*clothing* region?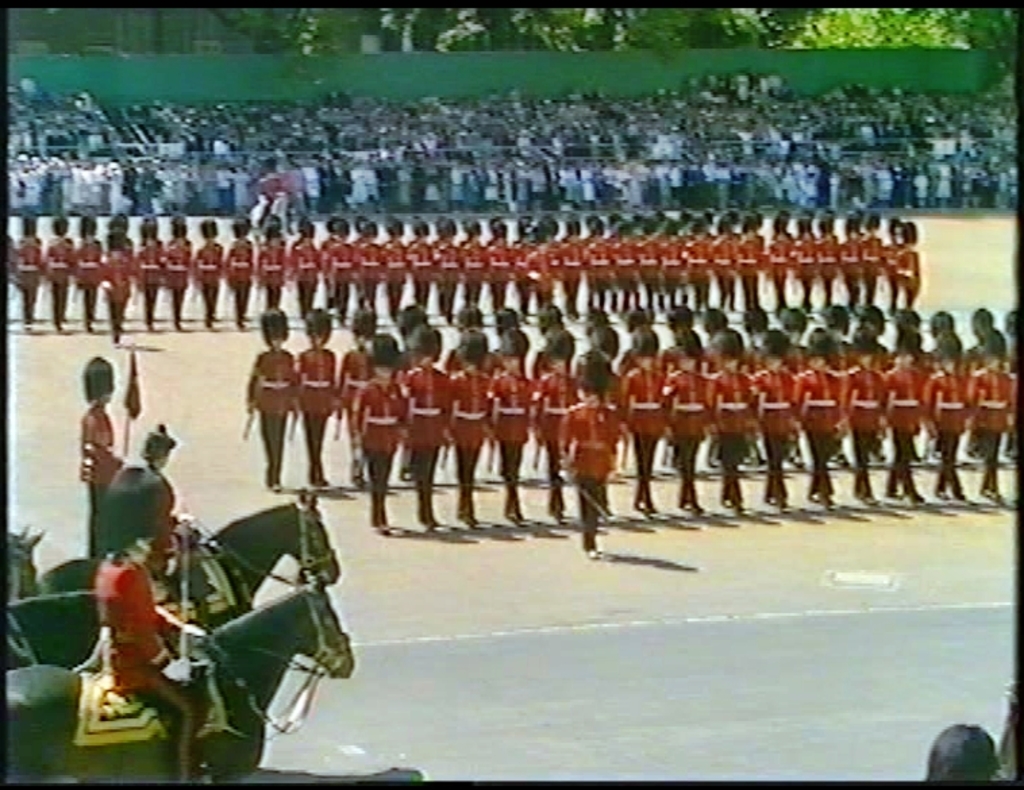
bbox(512, 250, 536, 316)
